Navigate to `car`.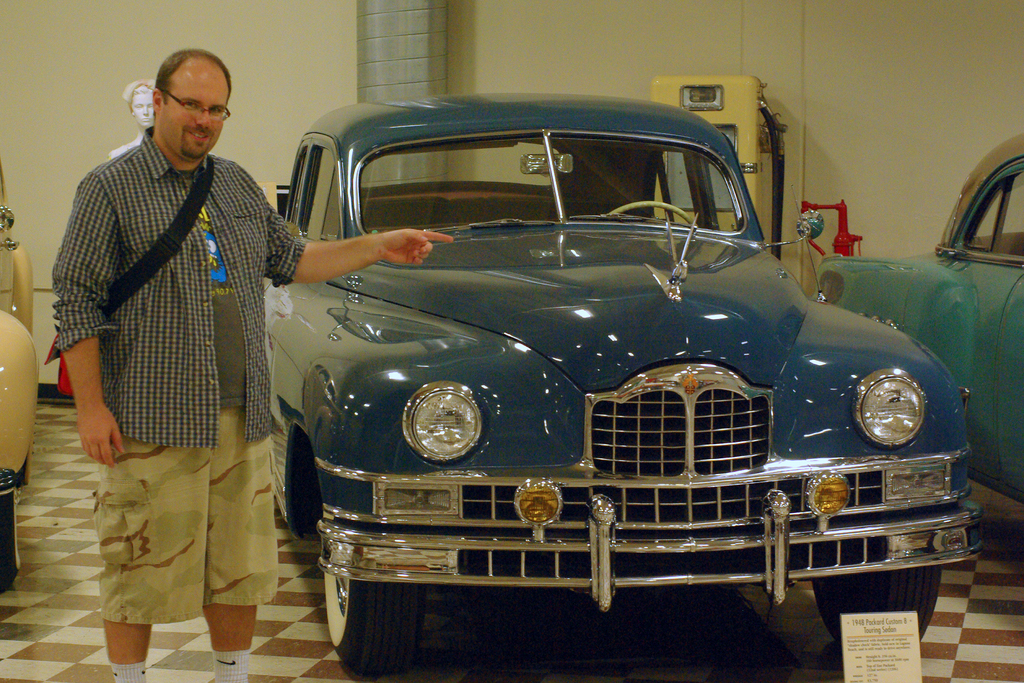
Navigation target: [left=819, top=128, right=1023, bottom=539].
